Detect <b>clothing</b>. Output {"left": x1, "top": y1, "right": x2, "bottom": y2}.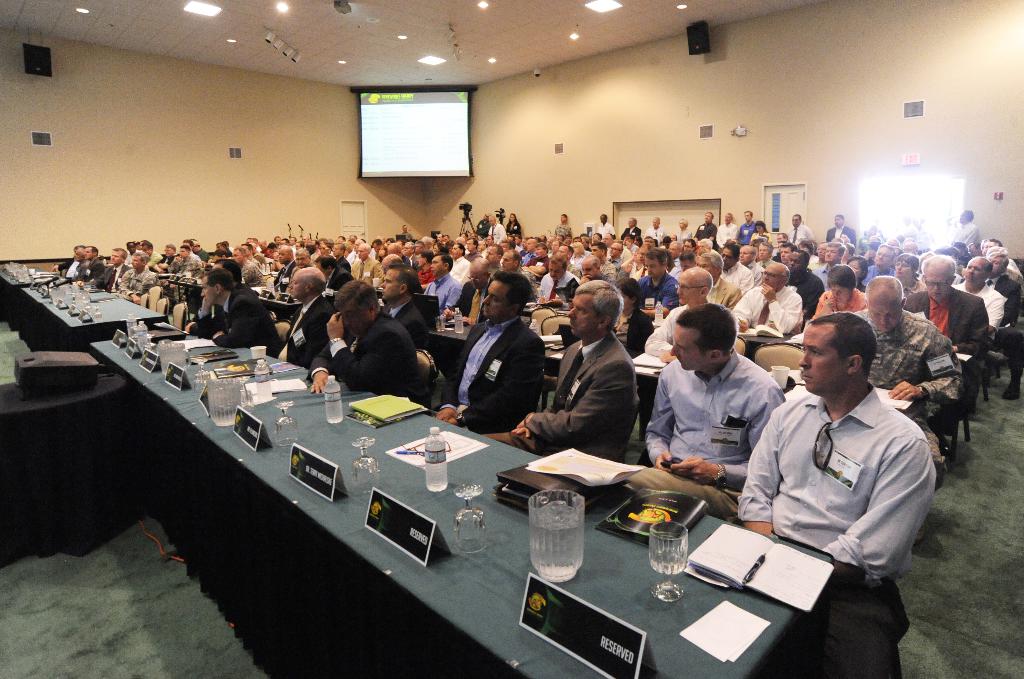
{"left": 854, "top": 310, "right": 973, "bottom": 439}.
